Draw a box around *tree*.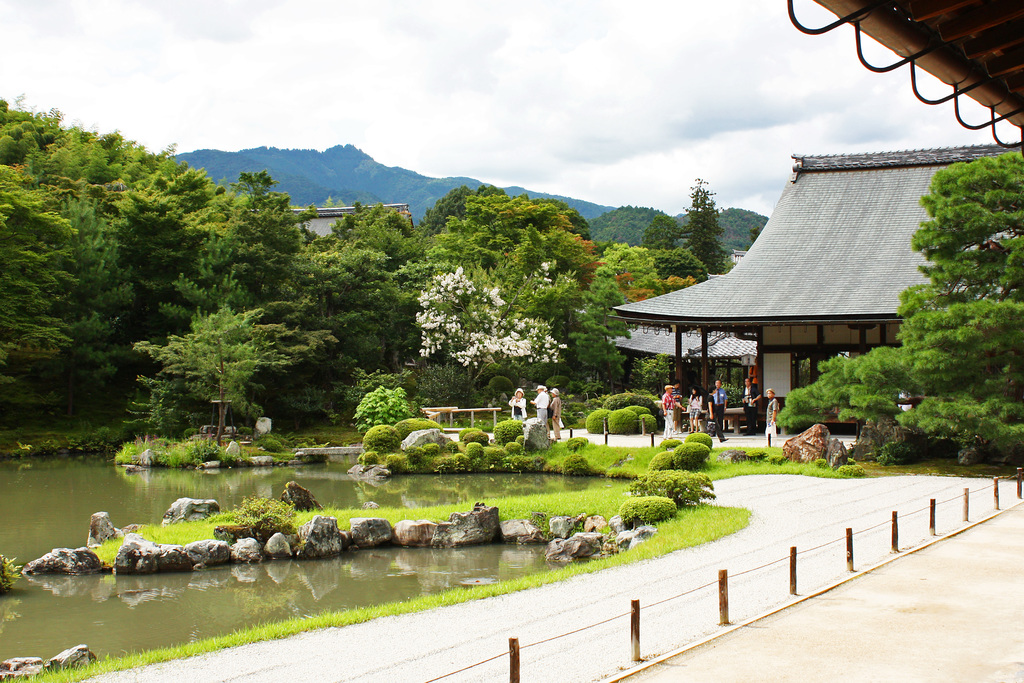
[772, 336, 910, 456].
